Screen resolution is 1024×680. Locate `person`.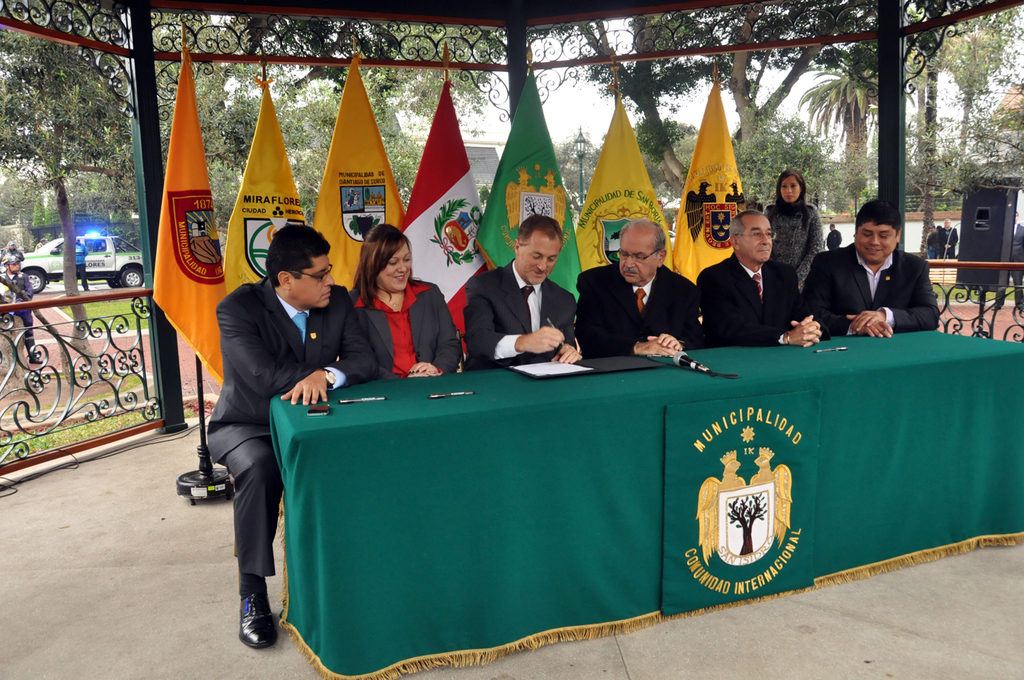
locate(939, 217, 961, 261).
